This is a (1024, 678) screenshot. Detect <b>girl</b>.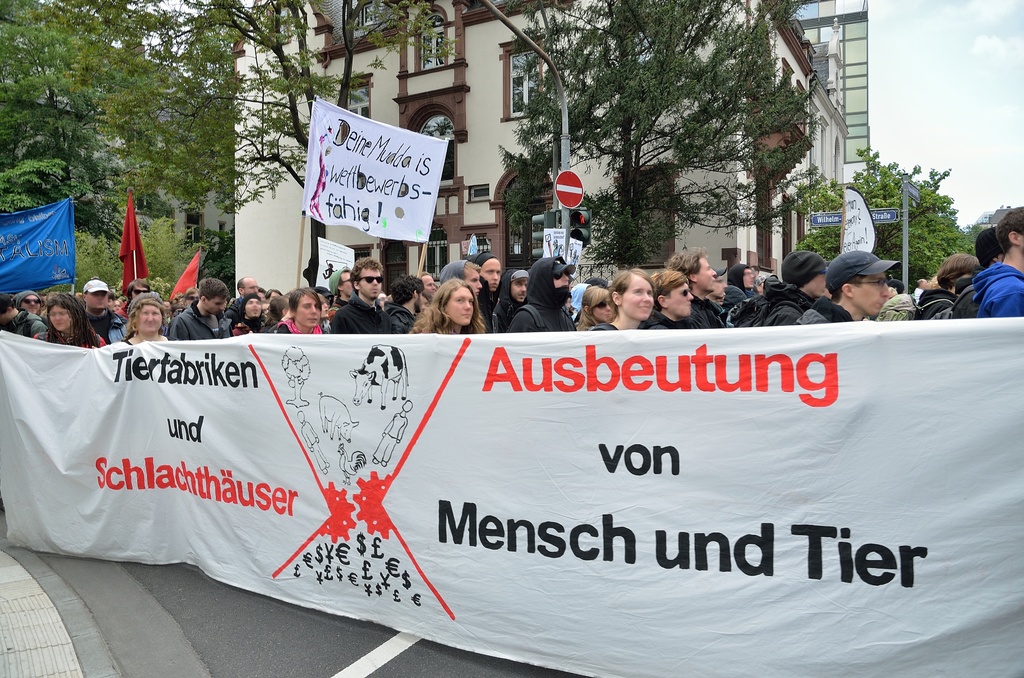
(x1=575, y1=285, x2=617, y2=331).
